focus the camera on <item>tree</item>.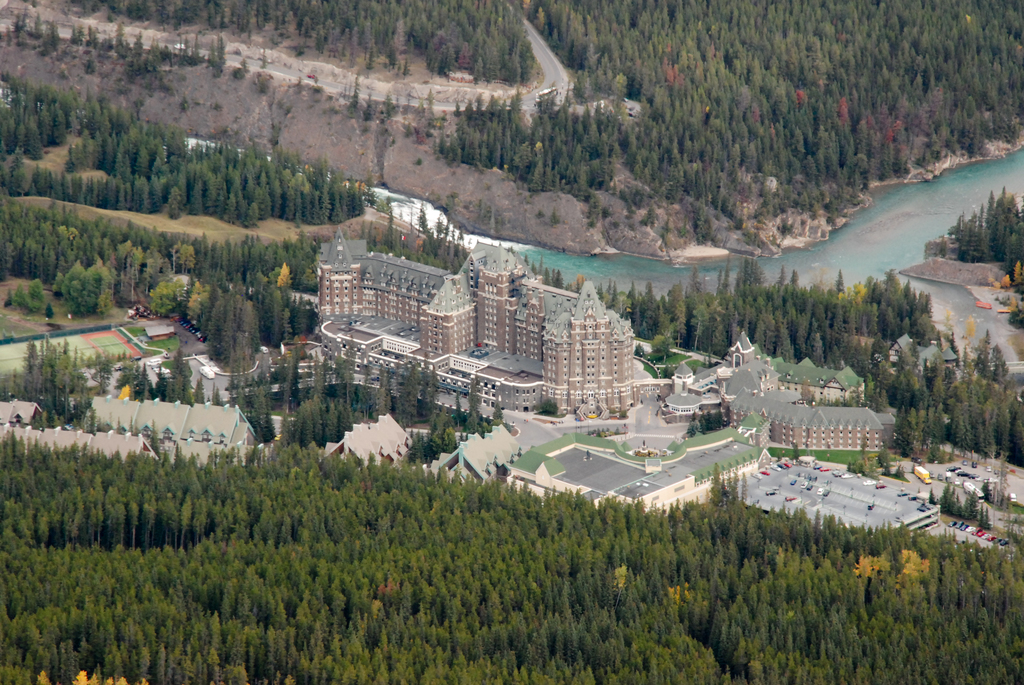
Focus region: x1=35 y1=377 x2=97 y2=436.
